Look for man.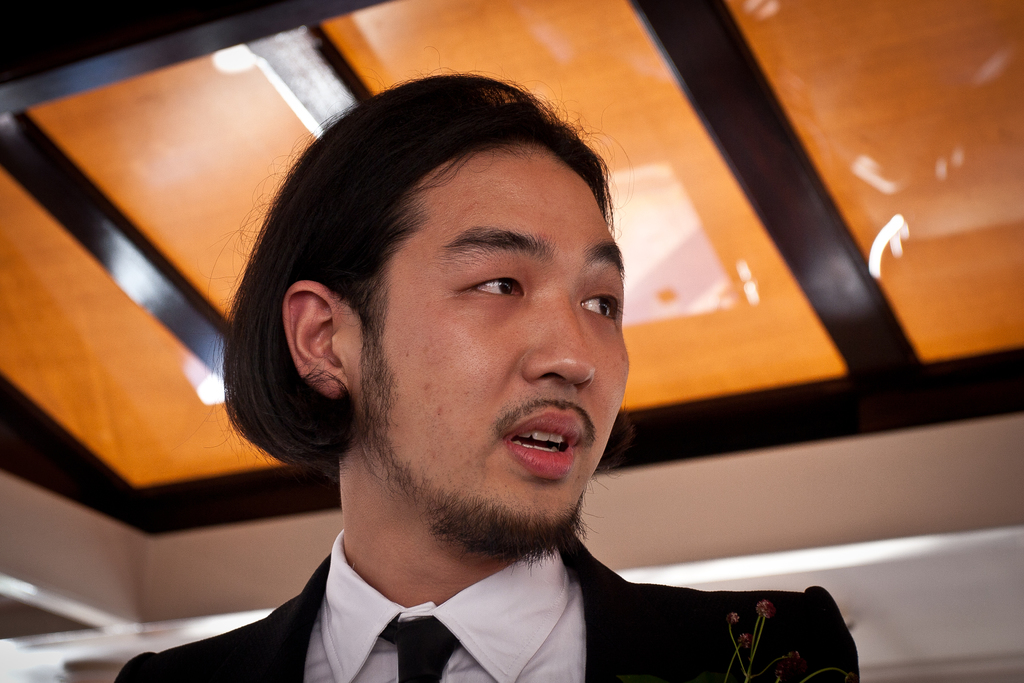
Found: Rect(99, 72, 808, 682).
